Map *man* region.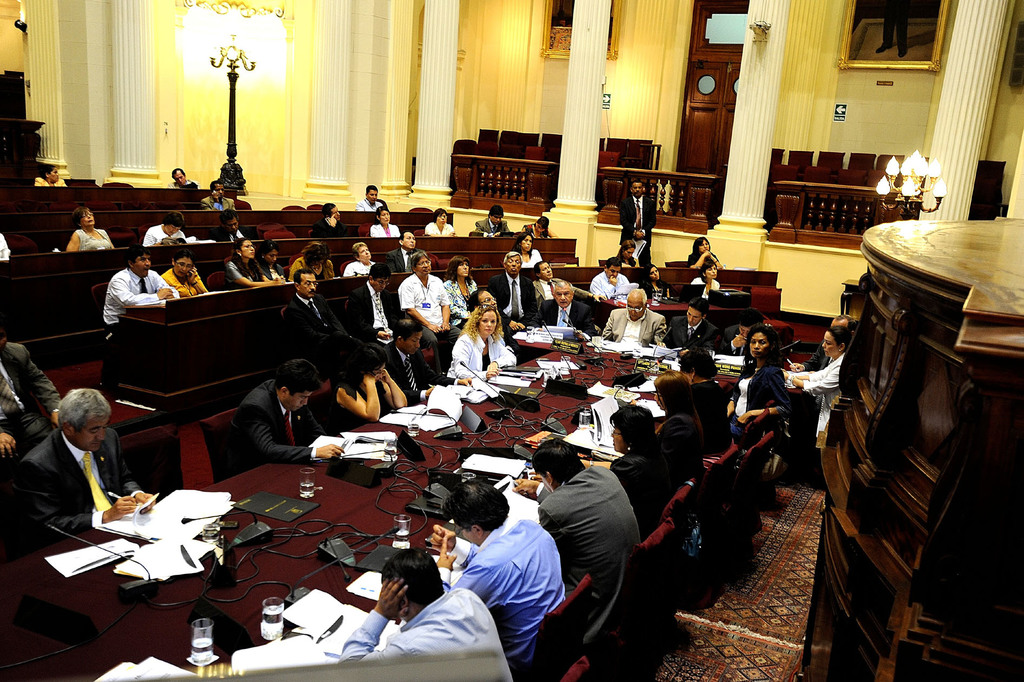
Mapped to box=[400, 252, 461, 370].
